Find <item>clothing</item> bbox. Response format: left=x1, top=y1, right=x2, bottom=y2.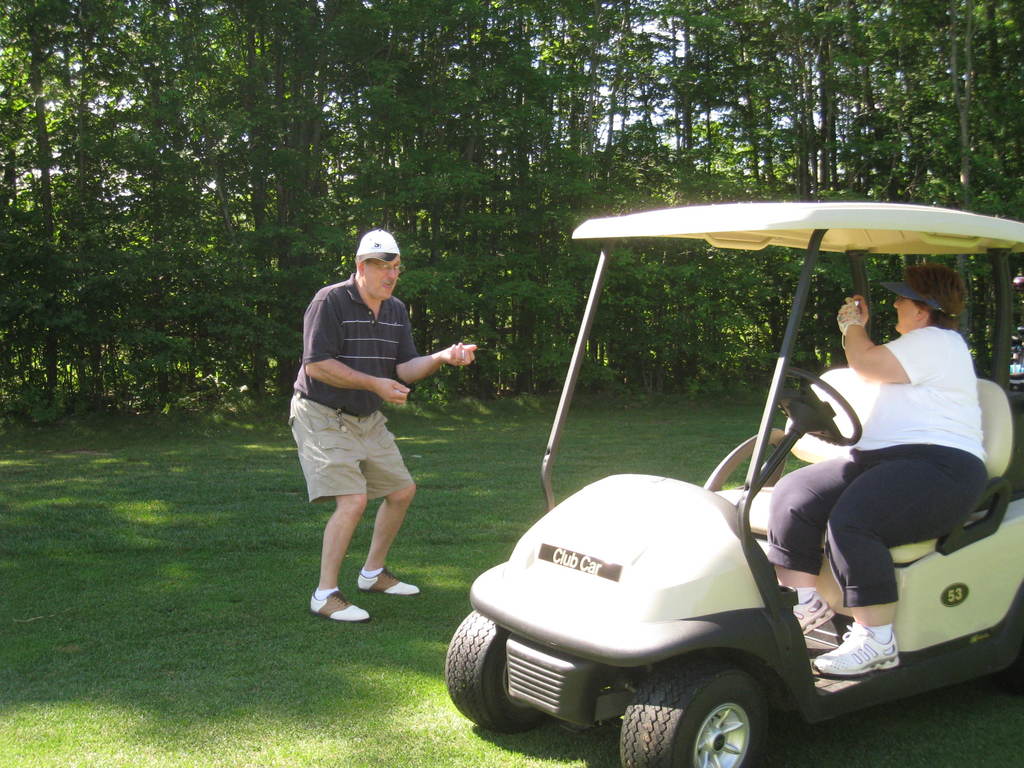
left=768, top=324, right=986, bottom=605.
